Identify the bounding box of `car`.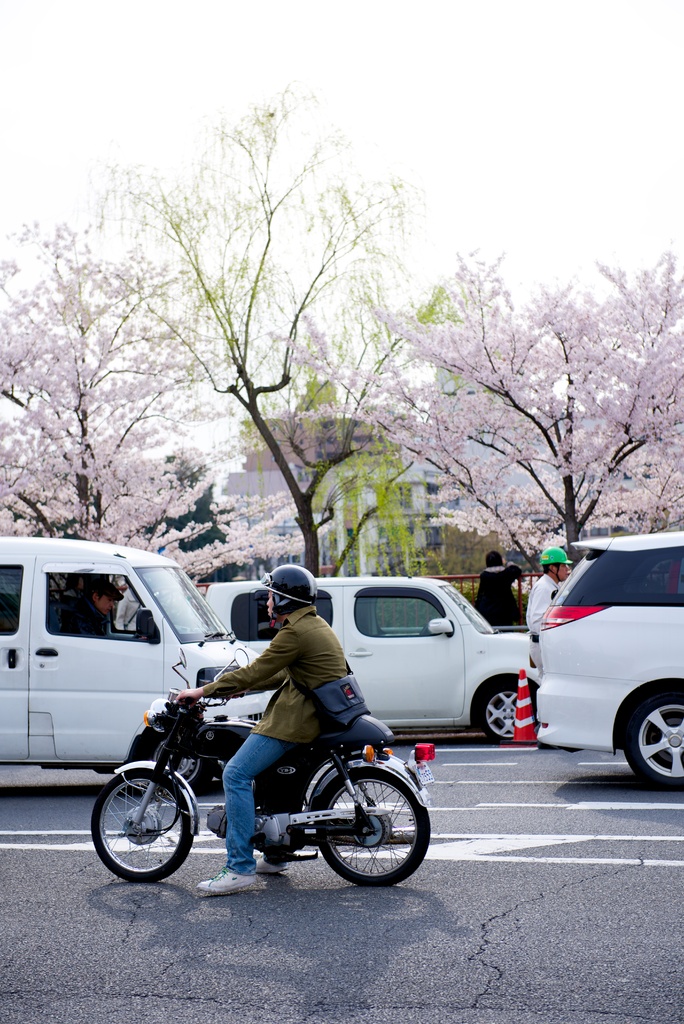
(518,543,674,776).
